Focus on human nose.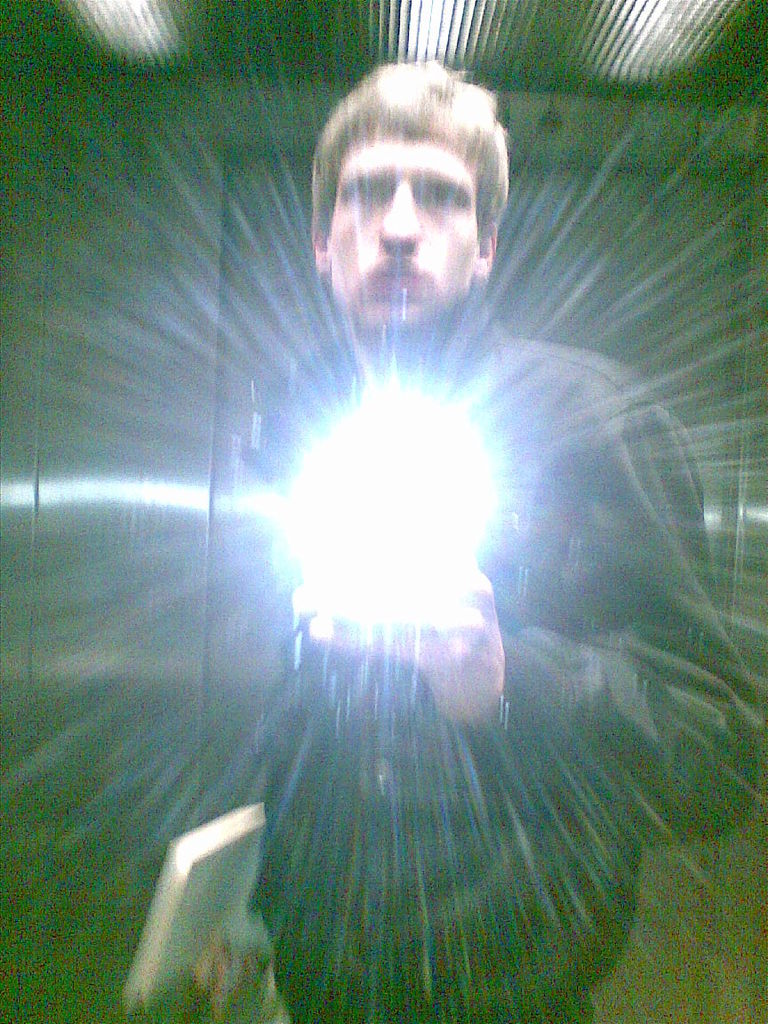
Focused at x1=376, y1=176, x2=422, y2=247.
